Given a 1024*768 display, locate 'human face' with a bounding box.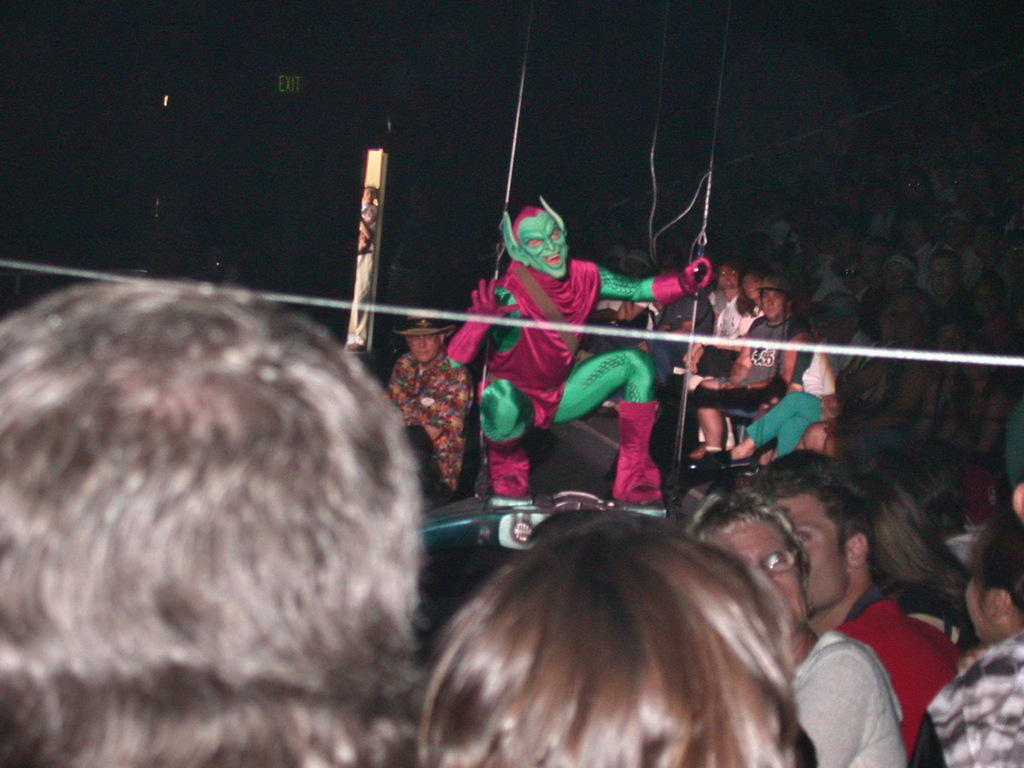
Located: (774,494,844,602).
